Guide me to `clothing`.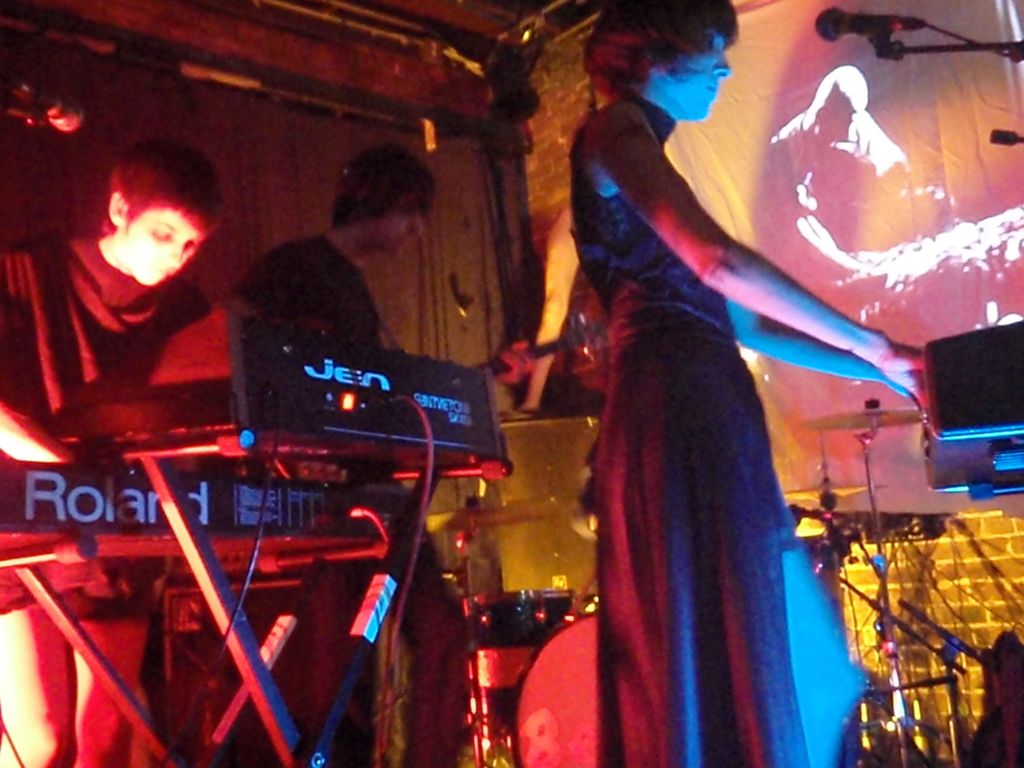
Guidance: 236:233:466:767.
